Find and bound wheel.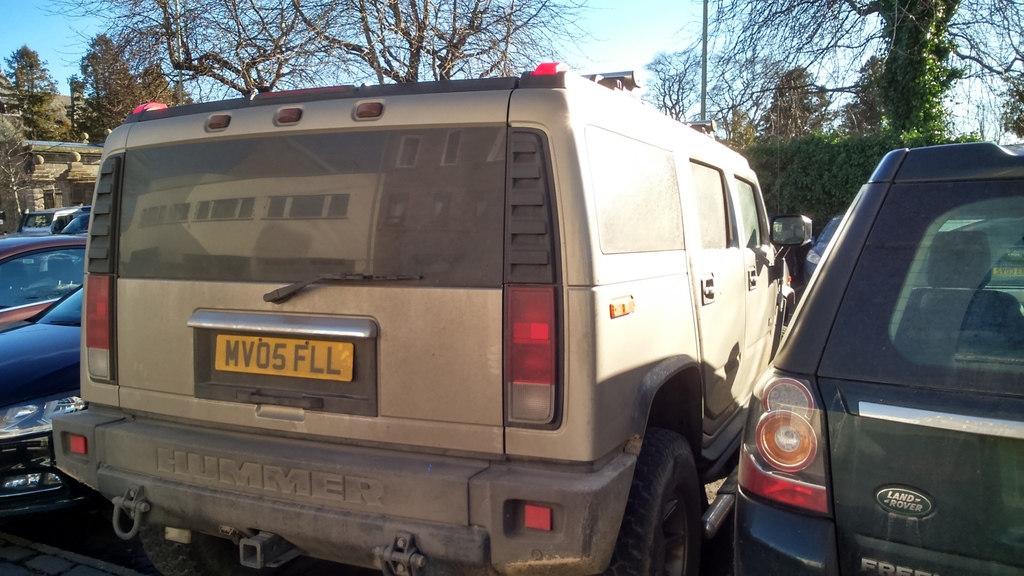
Bound: crop(137, 522, 260, 575).
